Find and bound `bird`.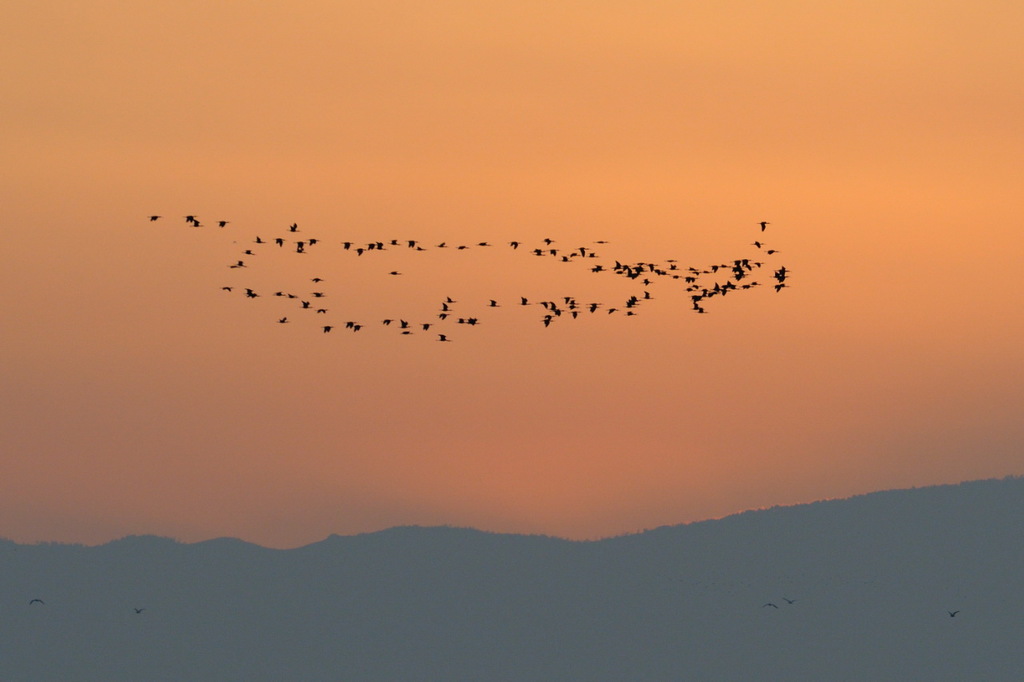
Bound: {"left": 506, "top": 240, "right": 524, "bottom": 250}.
